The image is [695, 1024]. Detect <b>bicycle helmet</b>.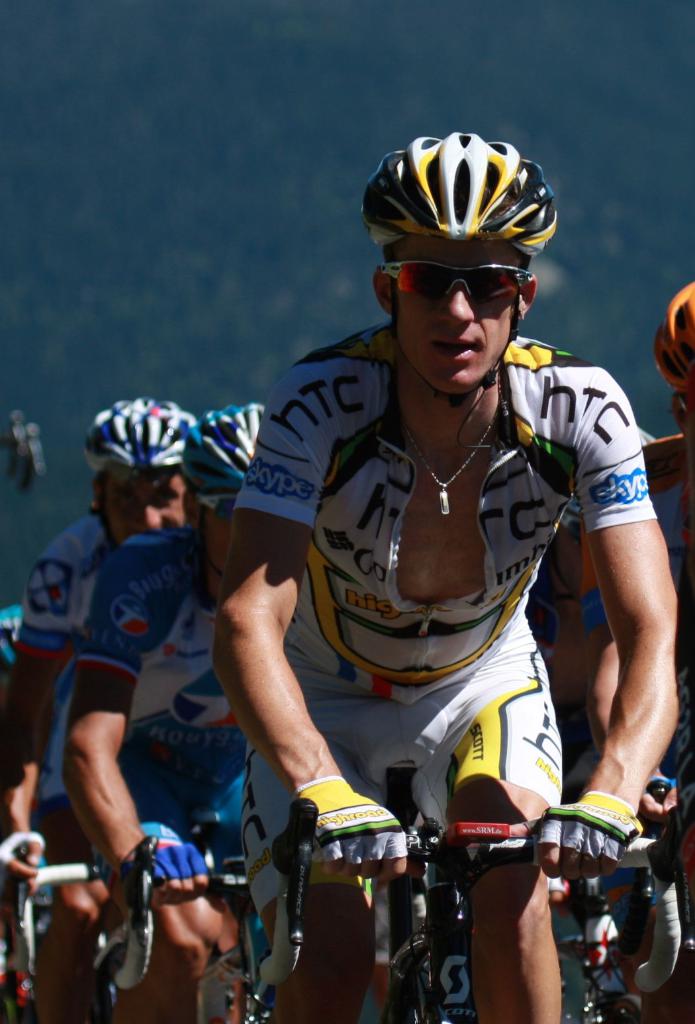
Detection: Rect(80, 396, 194, 475).
